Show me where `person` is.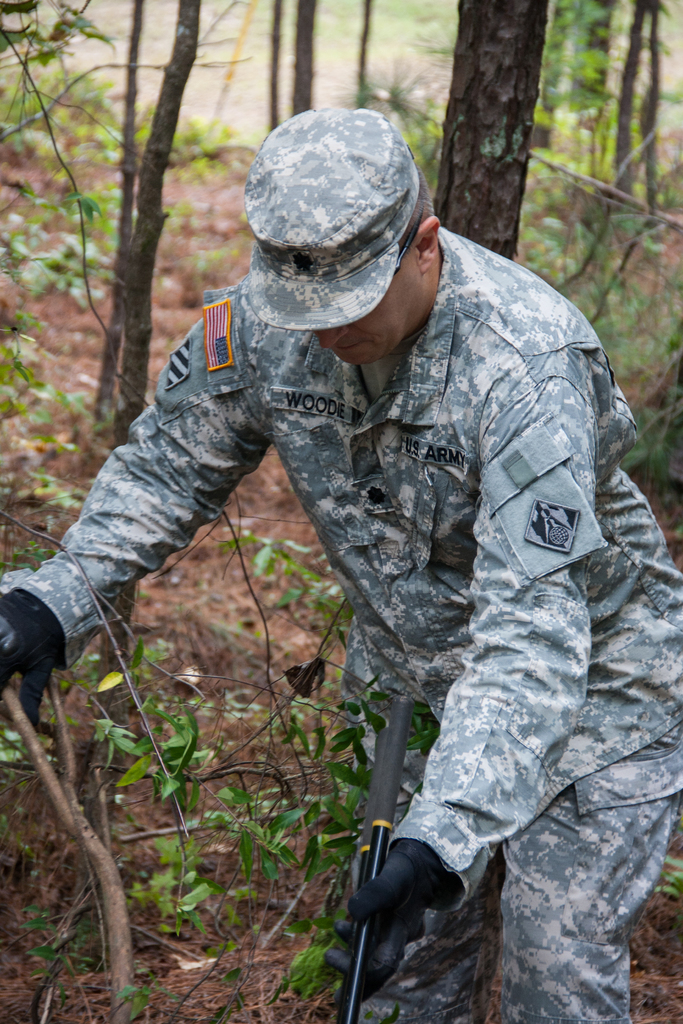
`person` is at bbox=[79, 115, 644, 1020].
